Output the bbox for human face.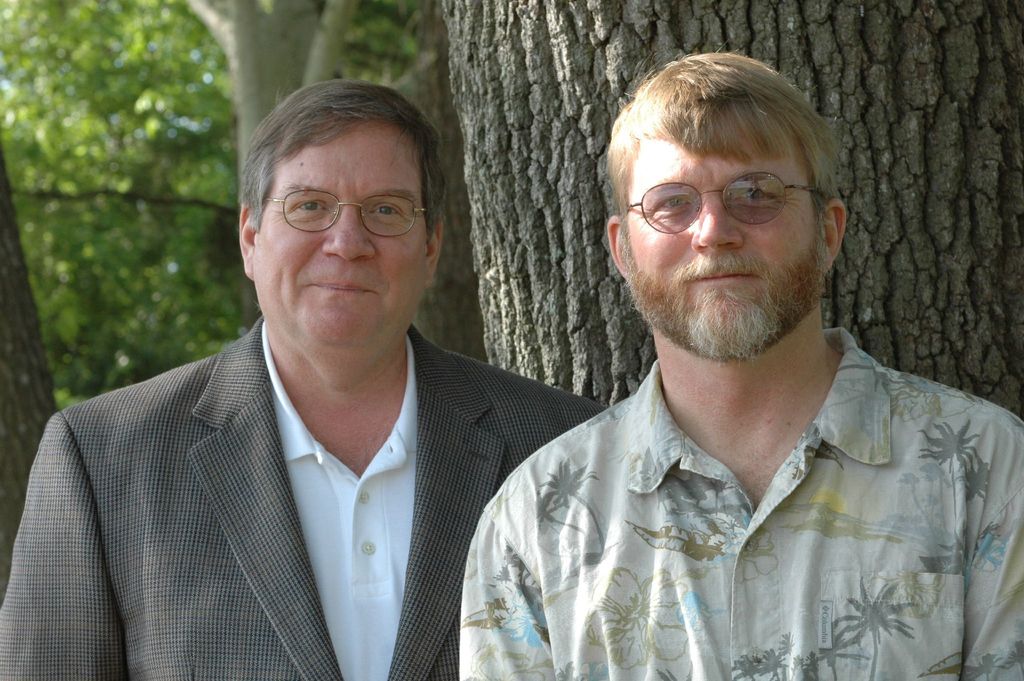
crop(249, 117, 431, 347).
